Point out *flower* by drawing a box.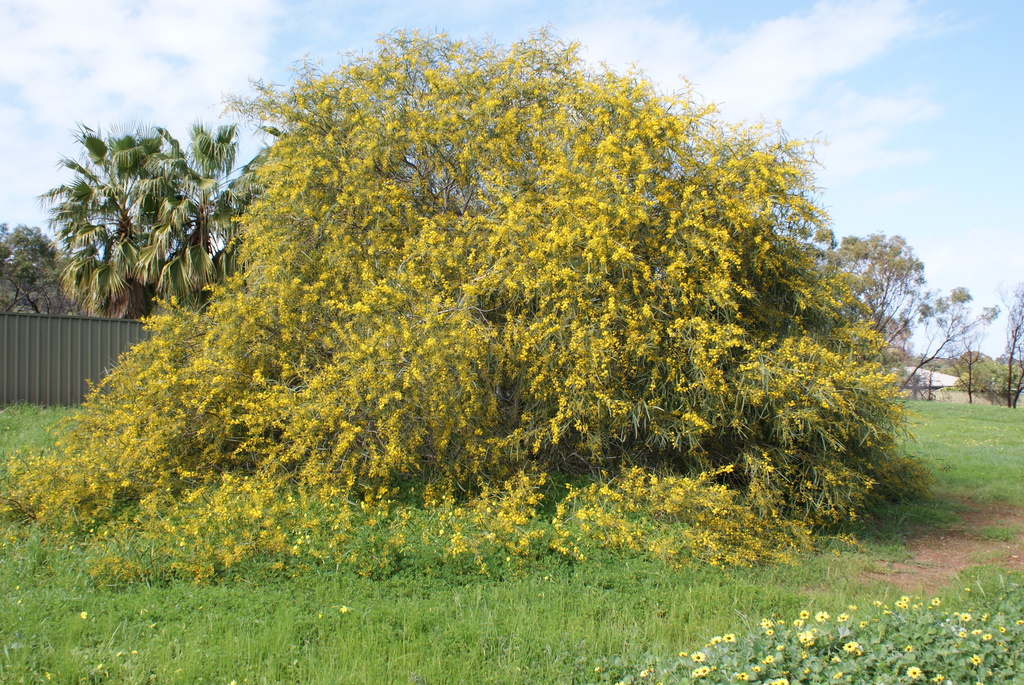
[692,668,701,678].
